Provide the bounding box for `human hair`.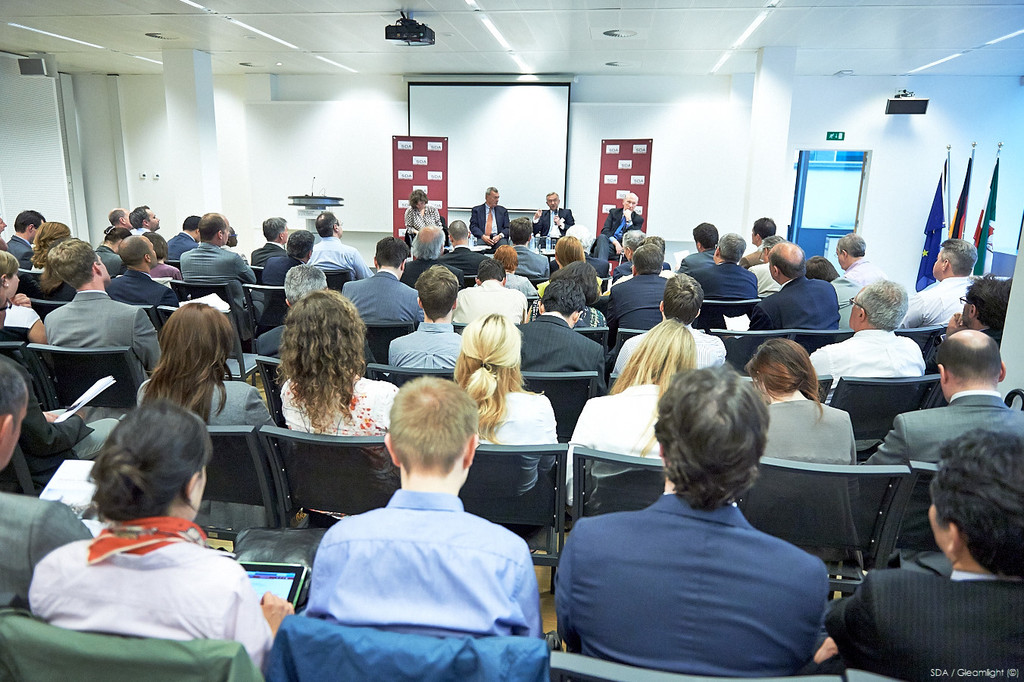
bbox(454, 308, 546, 447).
